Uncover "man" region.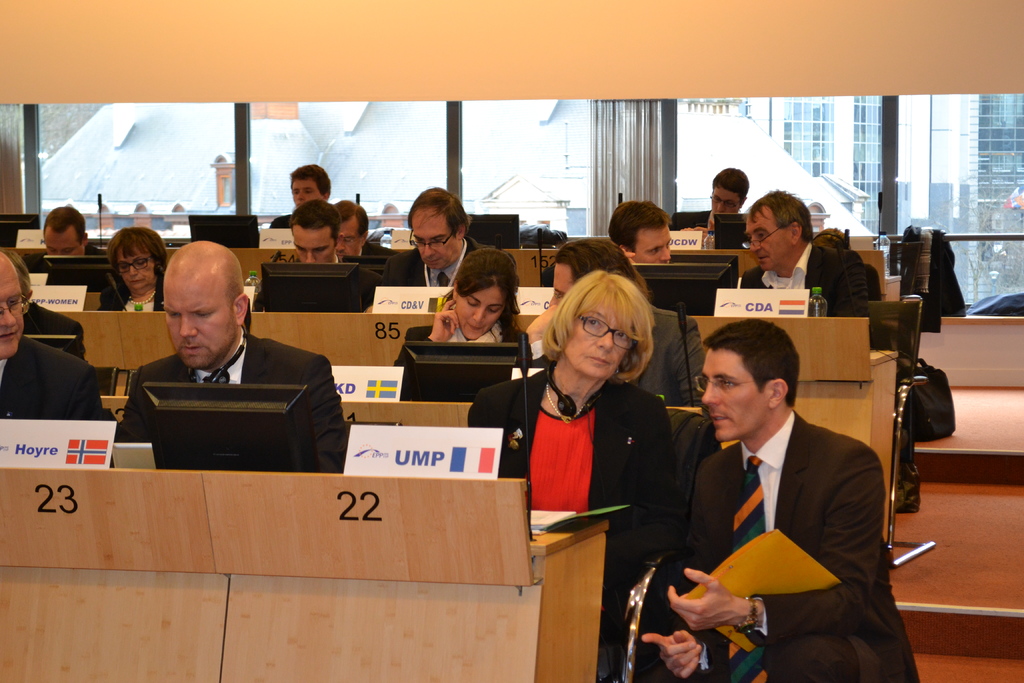
Uncovered: bbox=[666, 169, 753, 236].
